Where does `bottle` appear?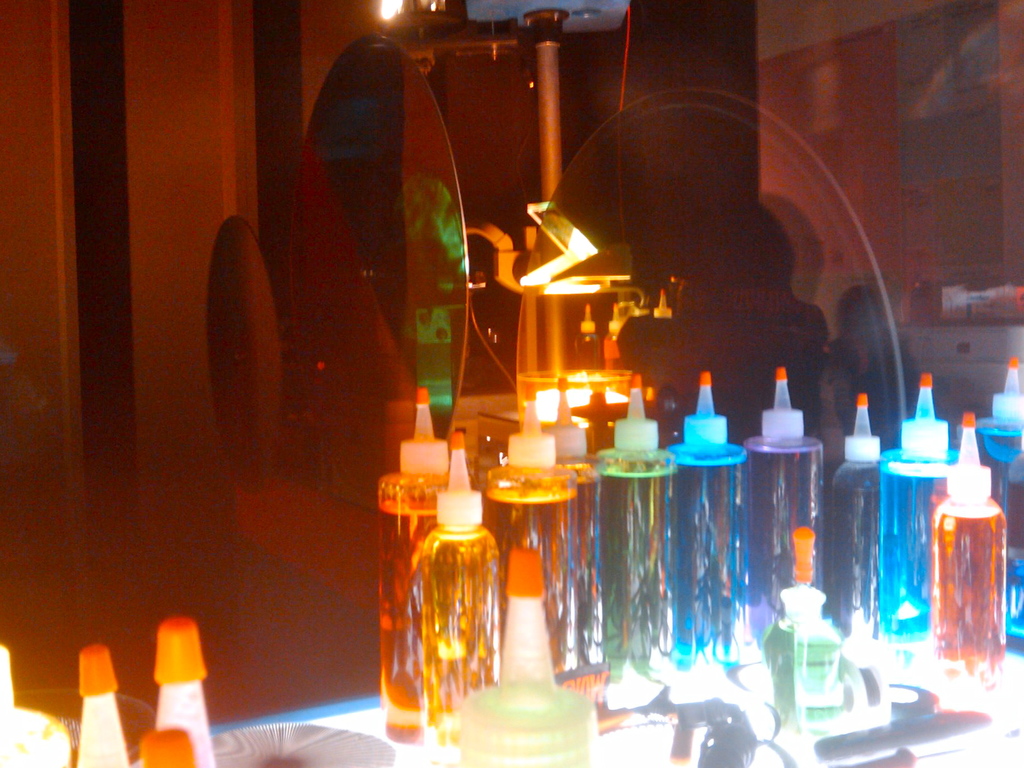
Appears at rect(813, 402, 901, 658).
